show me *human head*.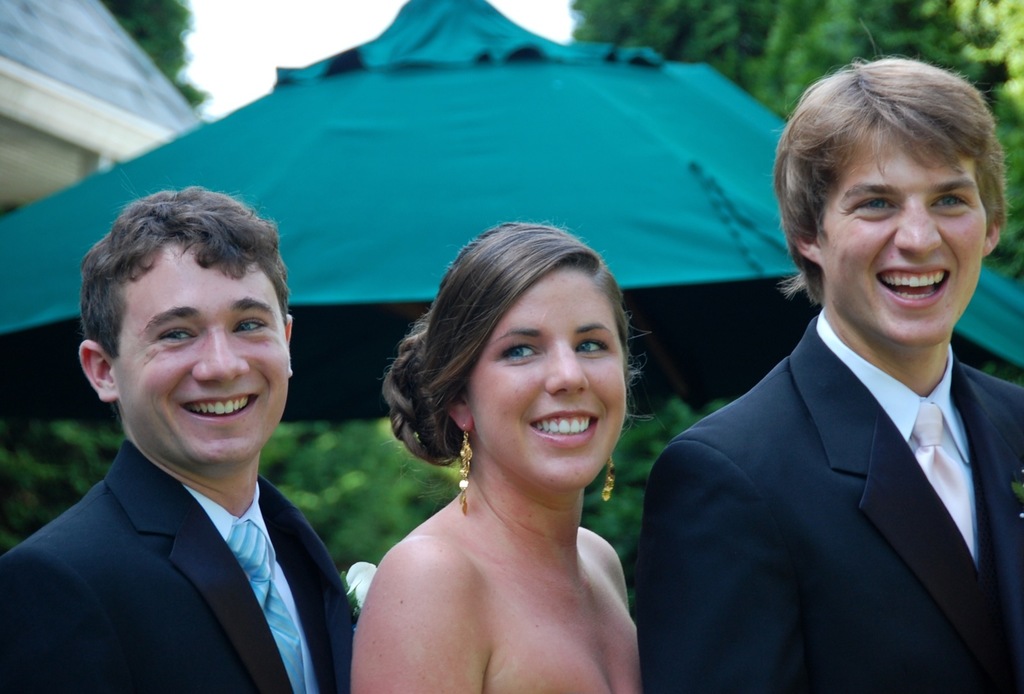
*human head* is here: crop(772, 54, 1005, 348).
